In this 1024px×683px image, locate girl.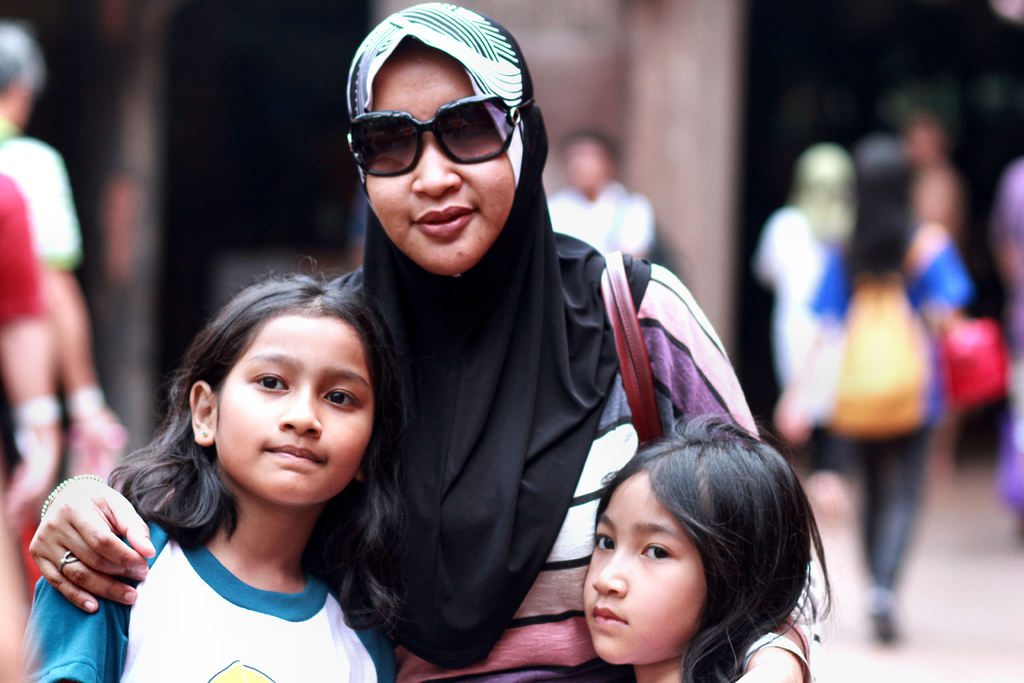
Bounding box: 772:142:964:632.
